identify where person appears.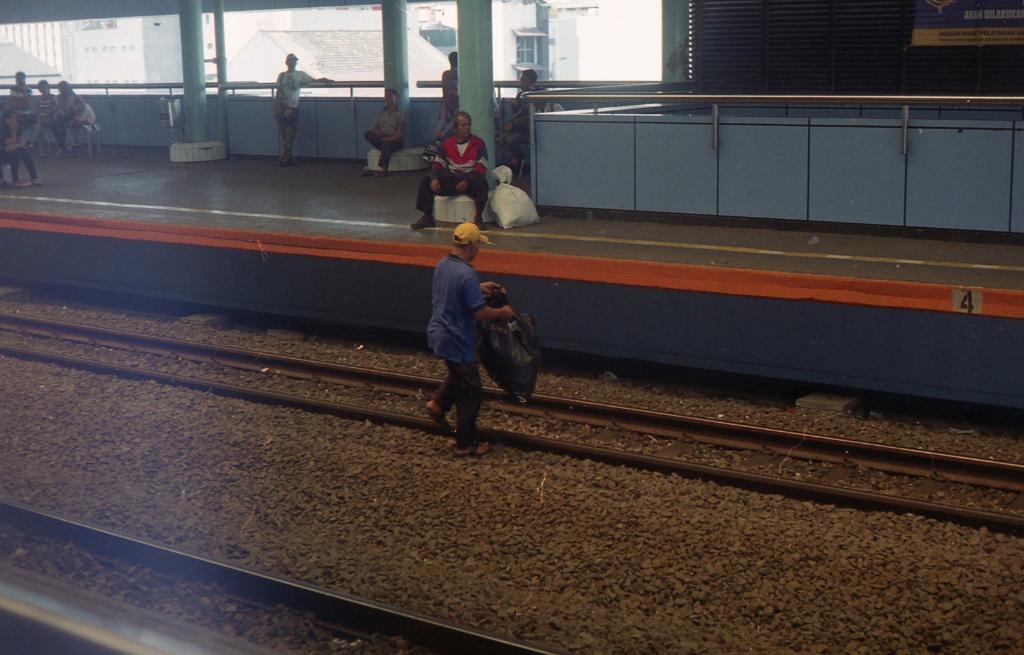
Appears at [x1=46, y1=78, x2=77, y2=162].
